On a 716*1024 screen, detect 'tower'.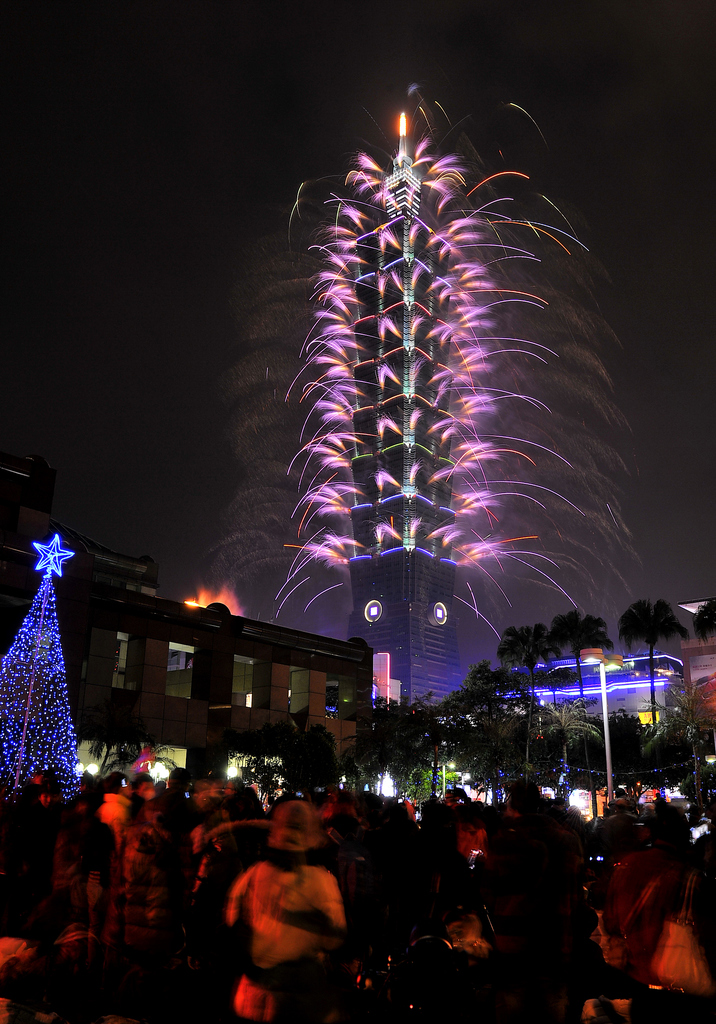
[346, 109, 466, 706].
